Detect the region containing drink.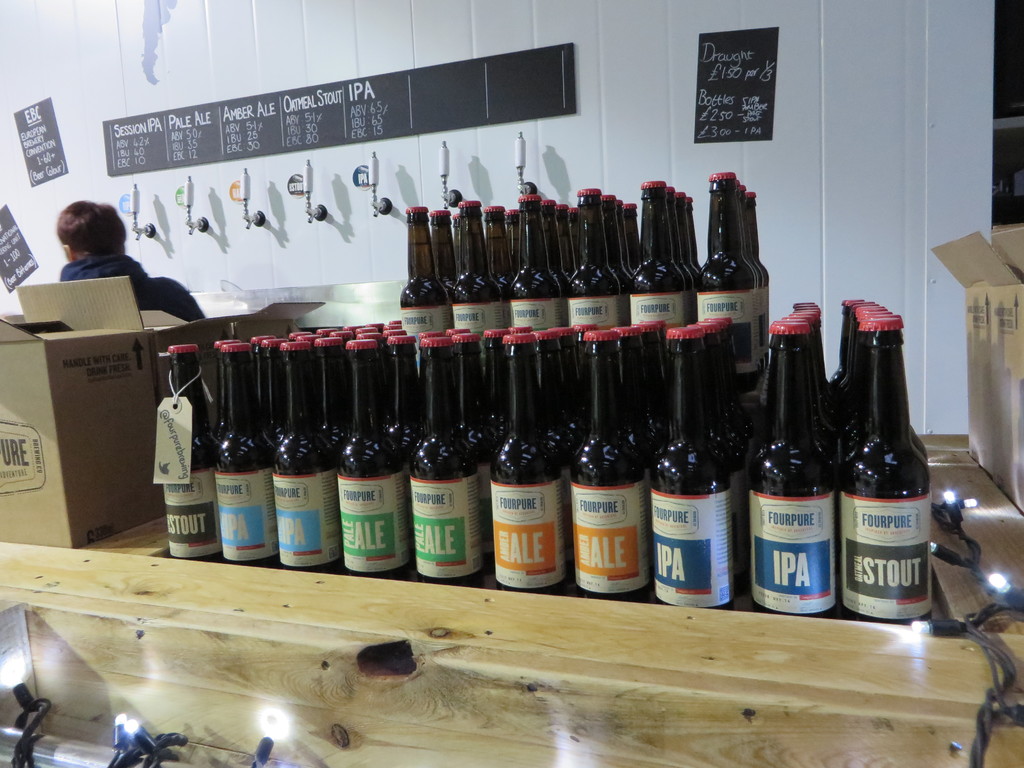
crop(700, 175, 755, 390).
